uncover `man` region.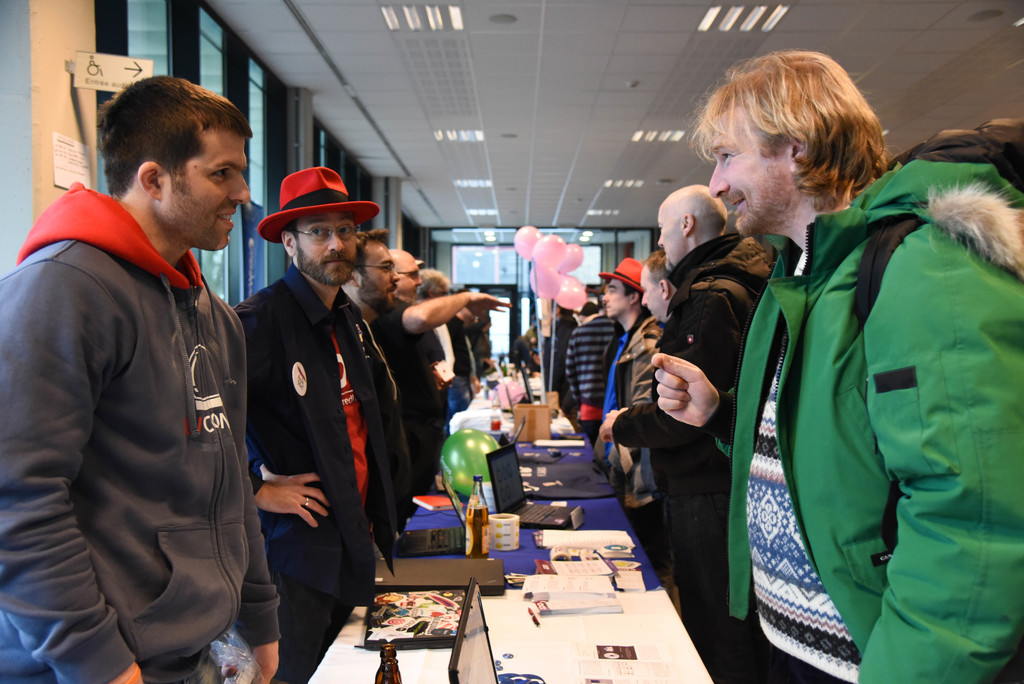
Uncovered: x1=596 y1=183 x2=772 y2=662.
